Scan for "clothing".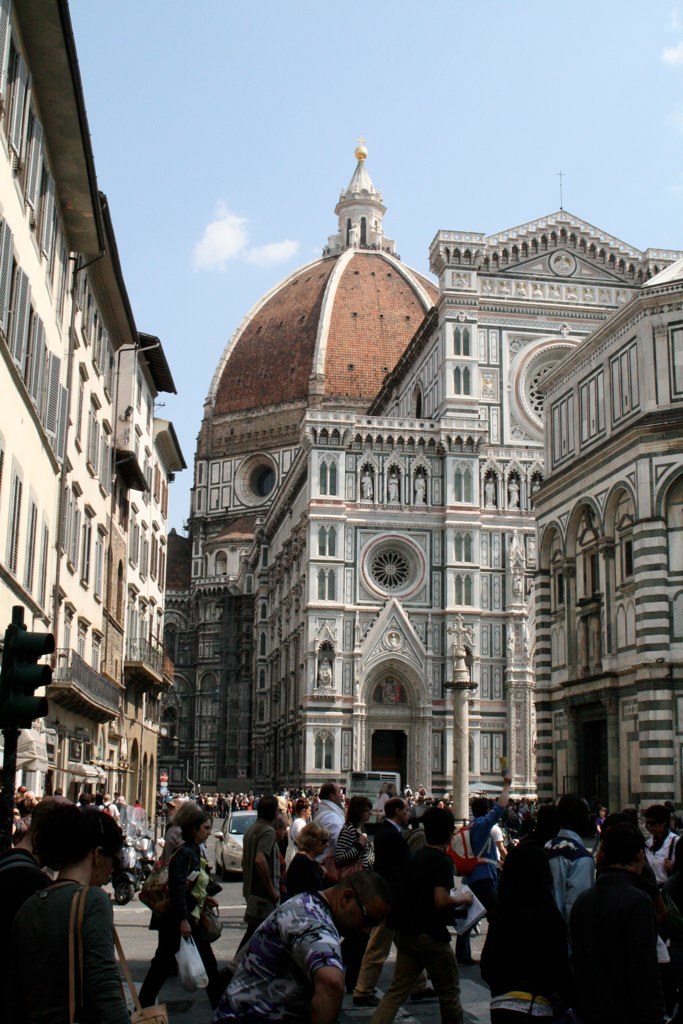
Scan result: pyautogui.locateOnScreen(222, 894, 348, 1023).
